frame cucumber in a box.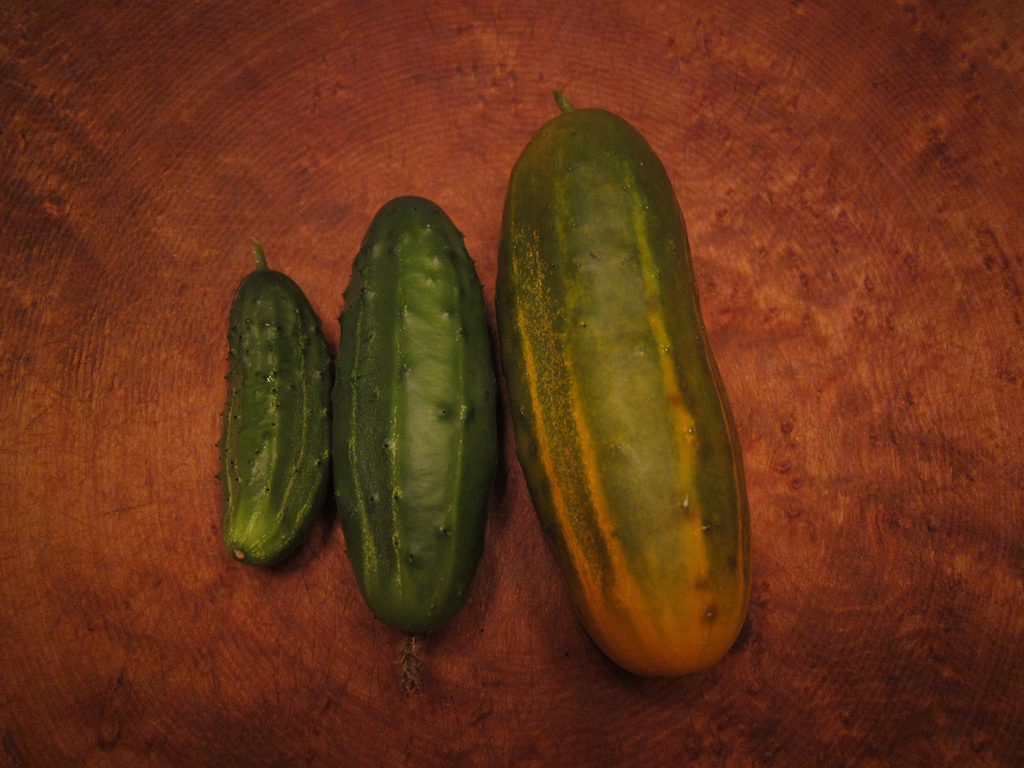
<bbox>339, 199, 490, 635</bbox>.
